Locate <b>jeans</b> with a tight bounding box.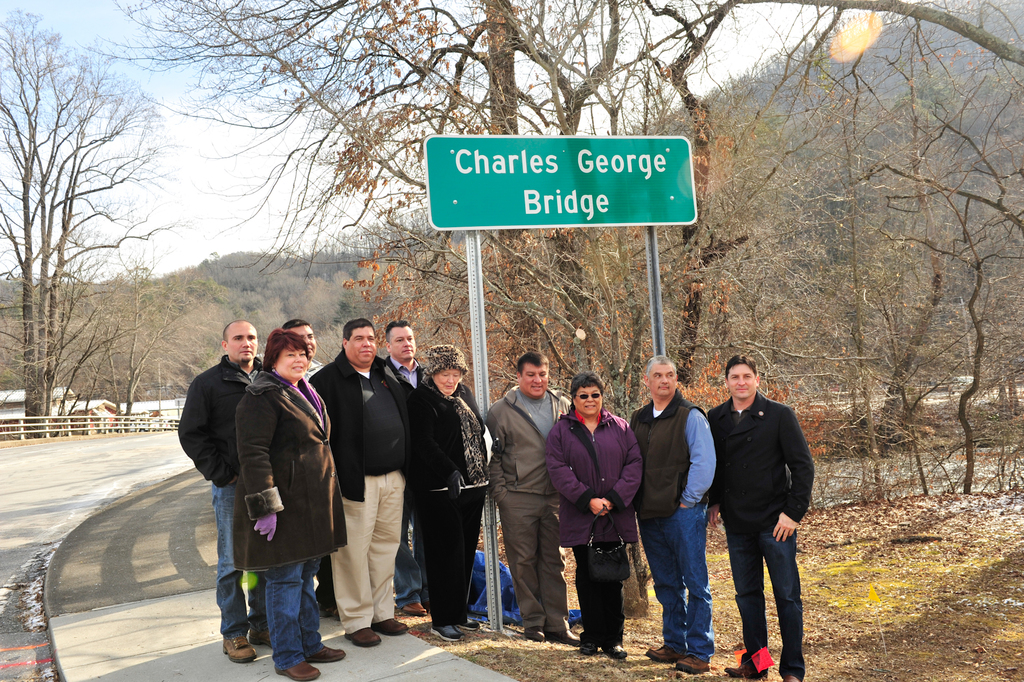
268 559 318 665.
